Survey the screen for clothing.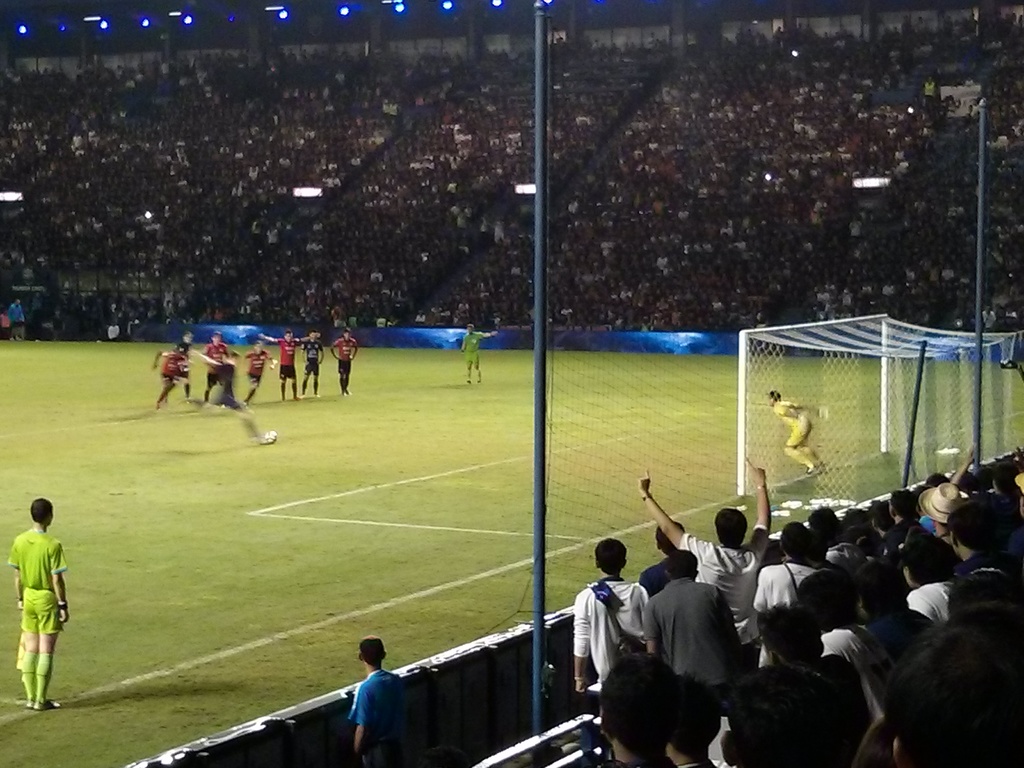
Survey found: [650,574,740,716].
